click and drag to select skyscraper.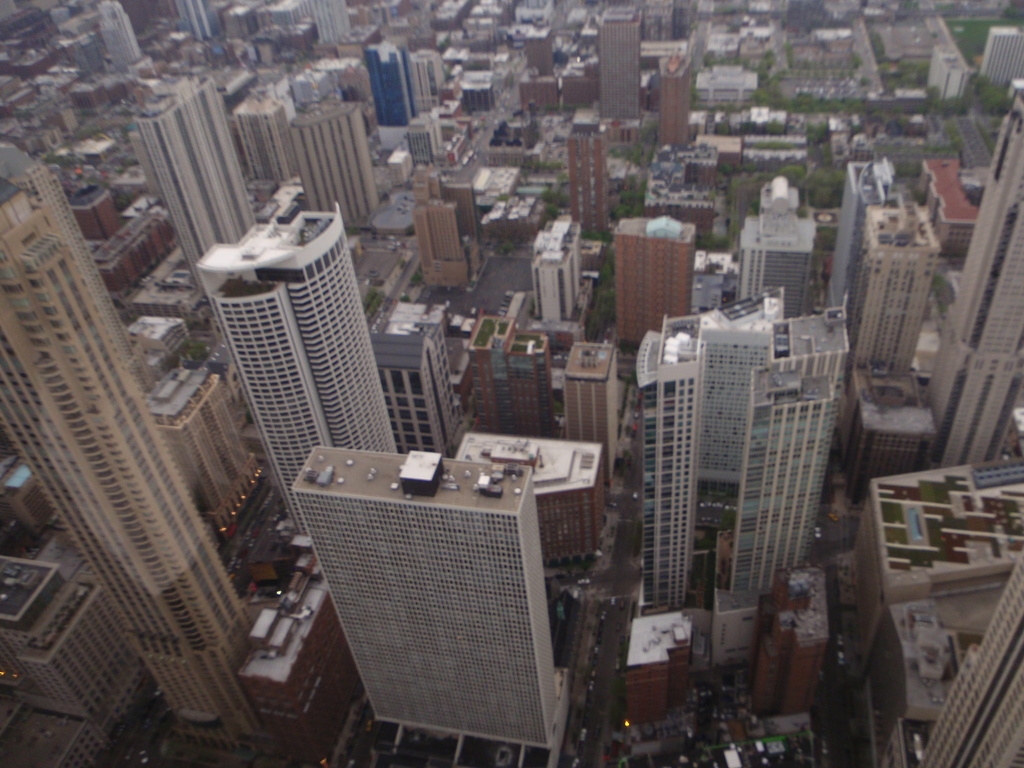
Selection: detection(881, 549, 1023, 767).
